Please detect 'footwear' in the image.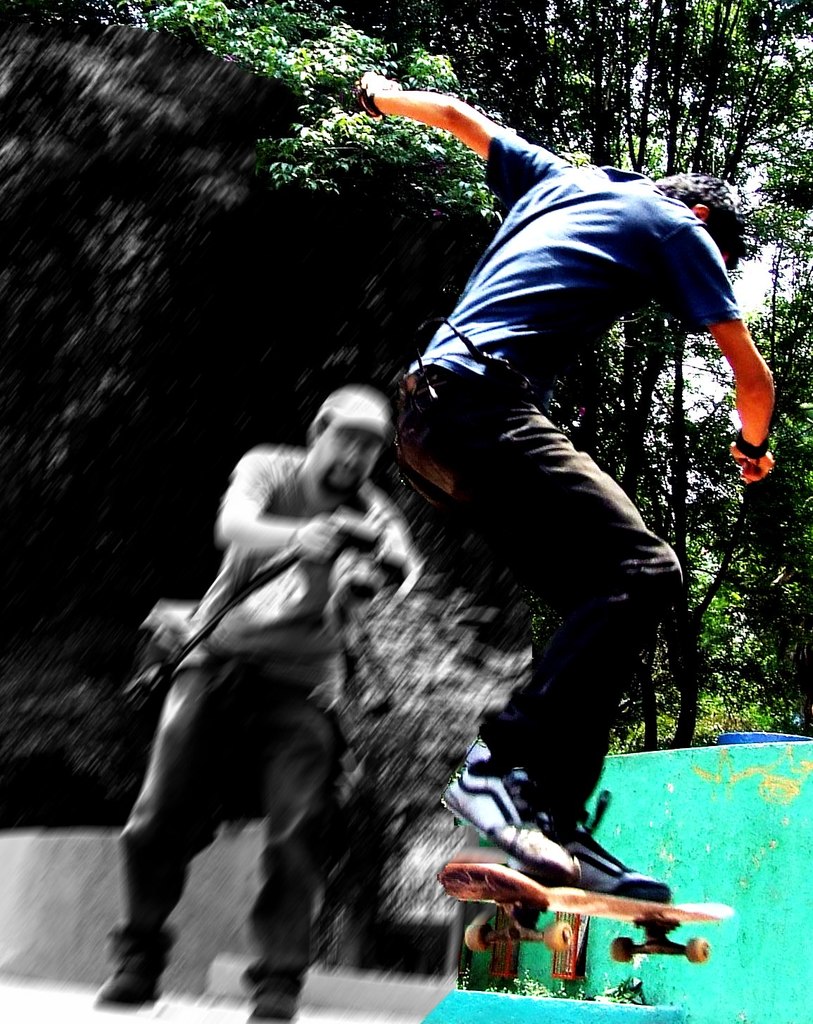
detection(98, 915, 168, 1006).
